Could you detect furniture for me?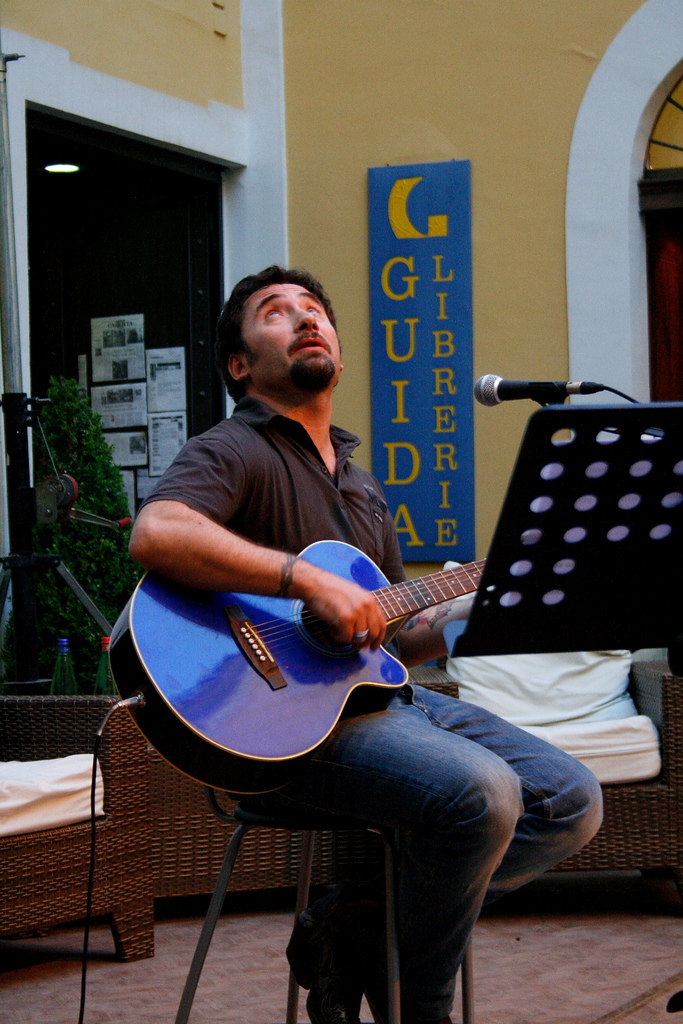
Detection result: [163, 780, 481, 1023].
